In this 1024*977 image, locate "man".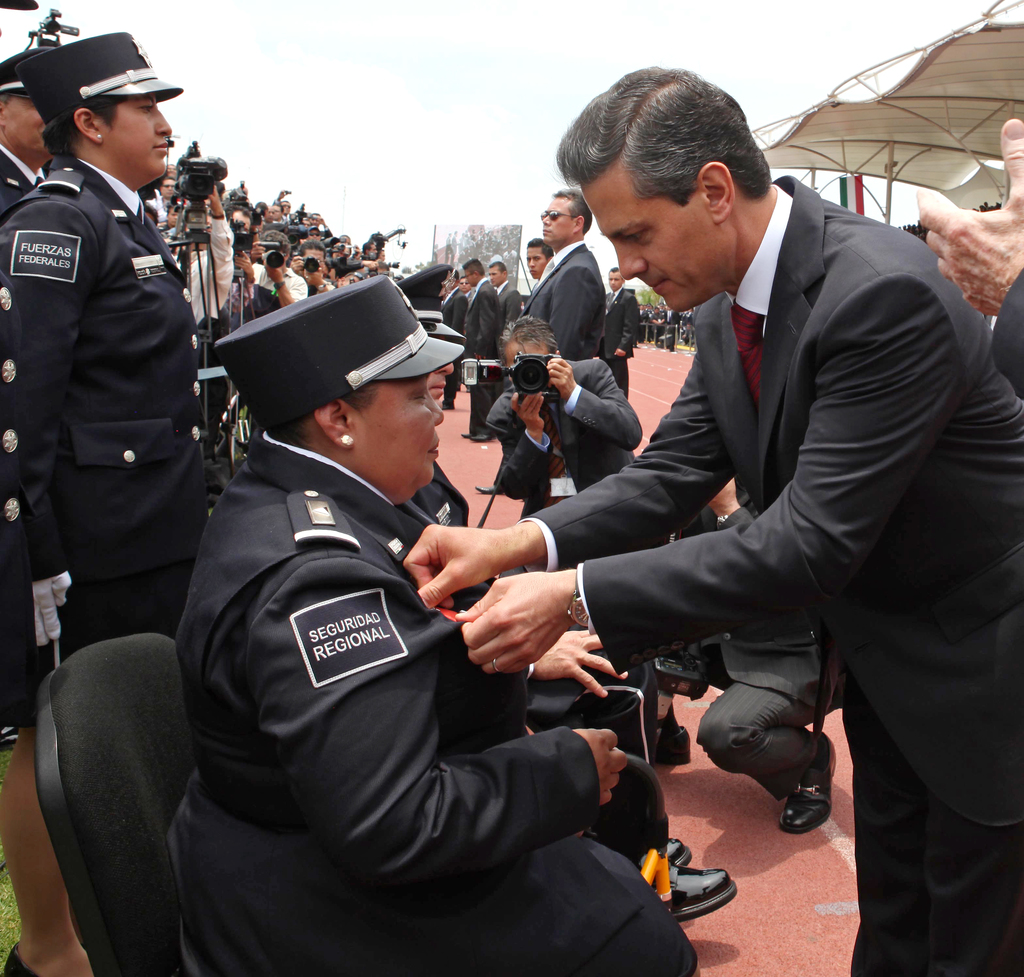
Bounding box: rect(281, 206, 283, 217).
